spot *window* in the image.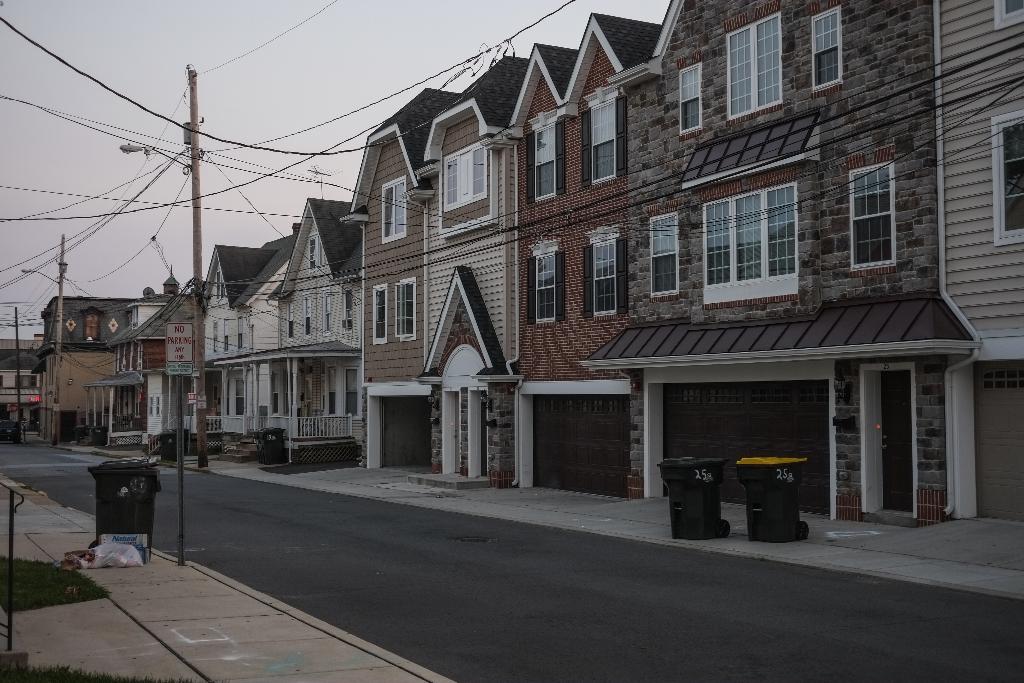
*window* found at x1=991 y1=114 x2=1022 y2=247.
